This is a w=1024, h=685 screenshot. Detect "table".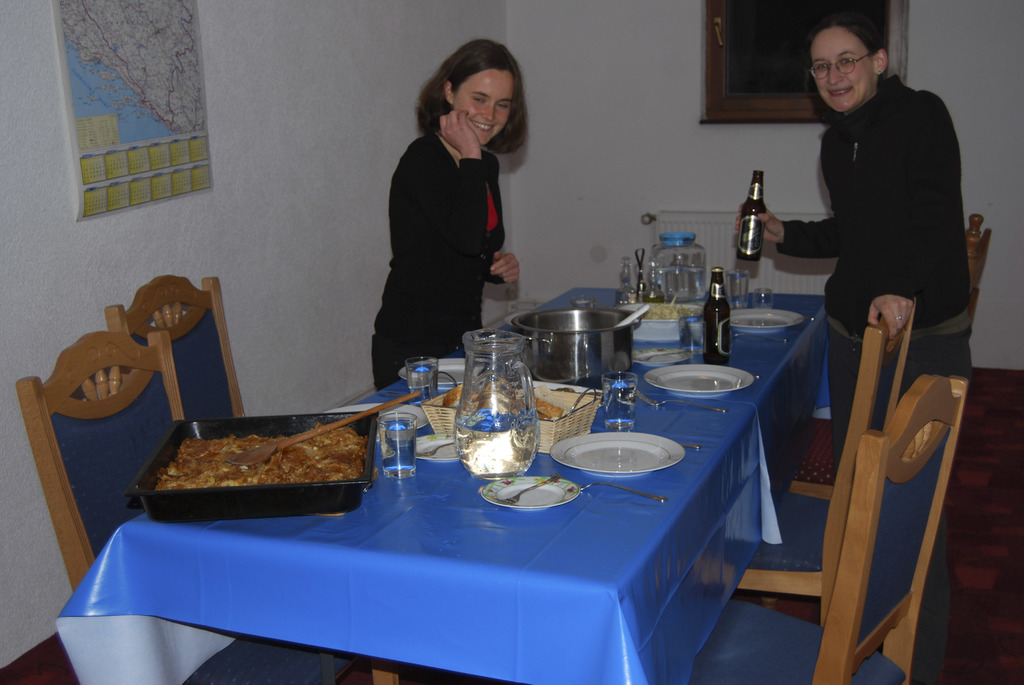
detection(109, 288, 908, 659).
